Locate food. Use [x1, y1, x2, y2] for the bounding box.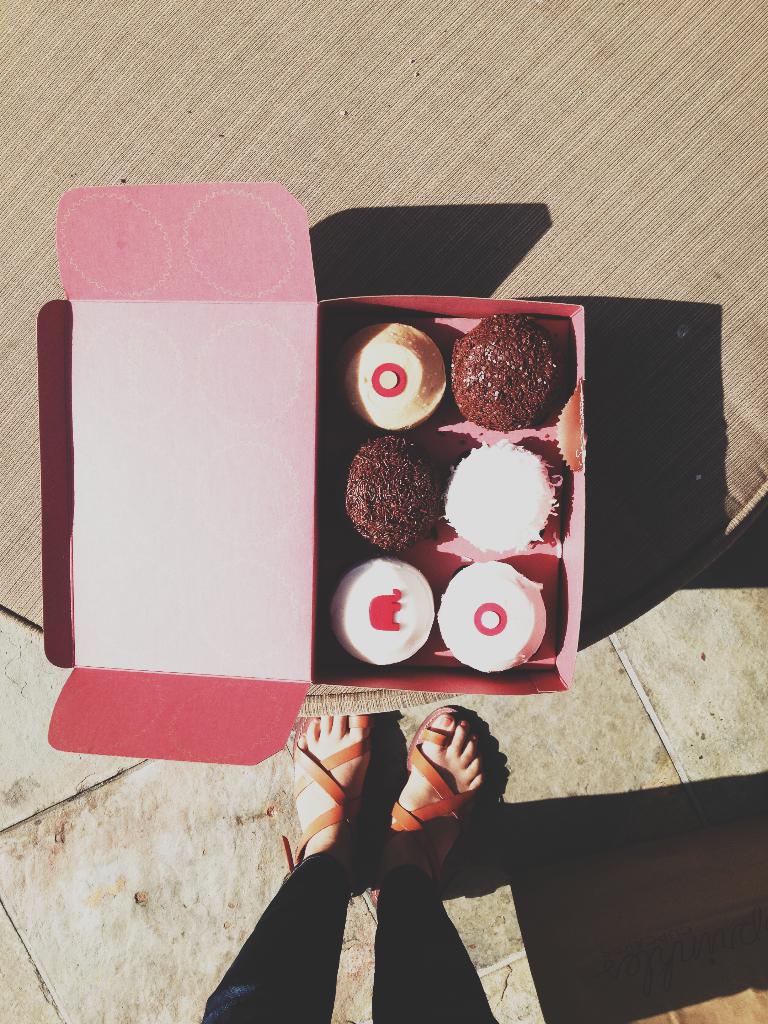
[441, 435, 569, 554].
